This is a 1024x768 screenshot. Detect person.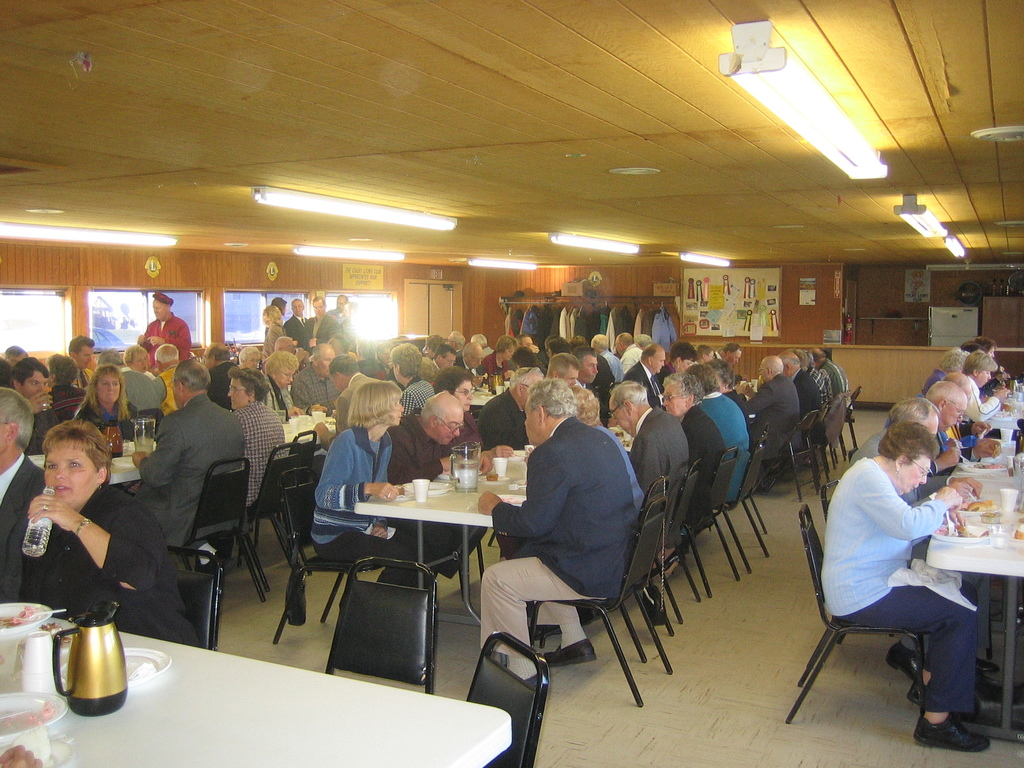
(x1=977, y1=337, x2=996, y2=361).
